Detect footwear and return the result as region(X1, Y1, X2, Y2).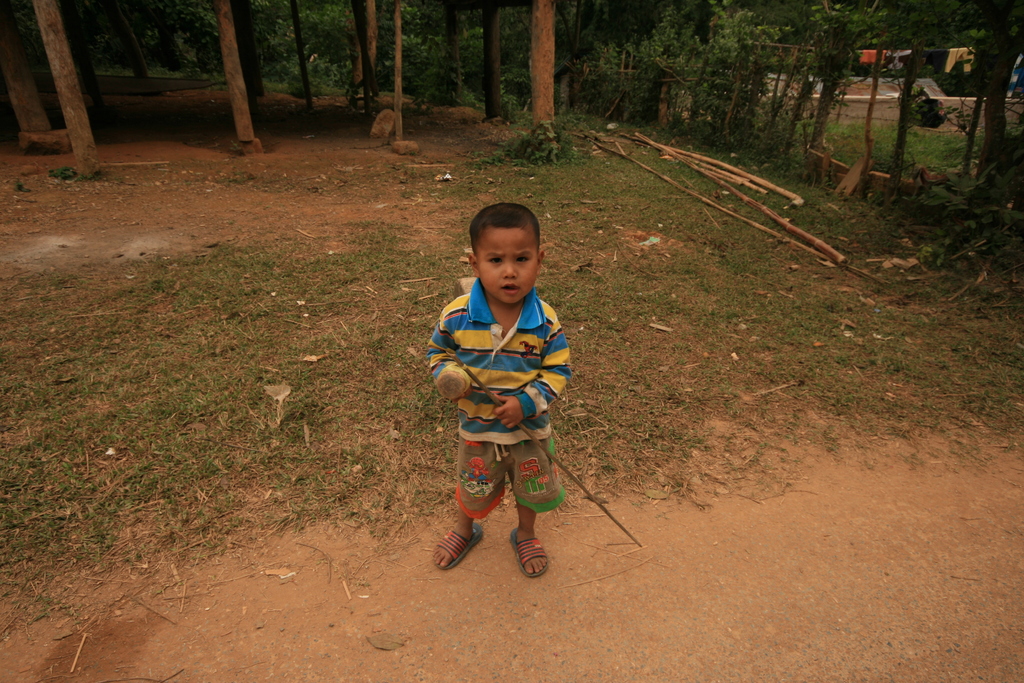
region(509, 527, 552, 579).
